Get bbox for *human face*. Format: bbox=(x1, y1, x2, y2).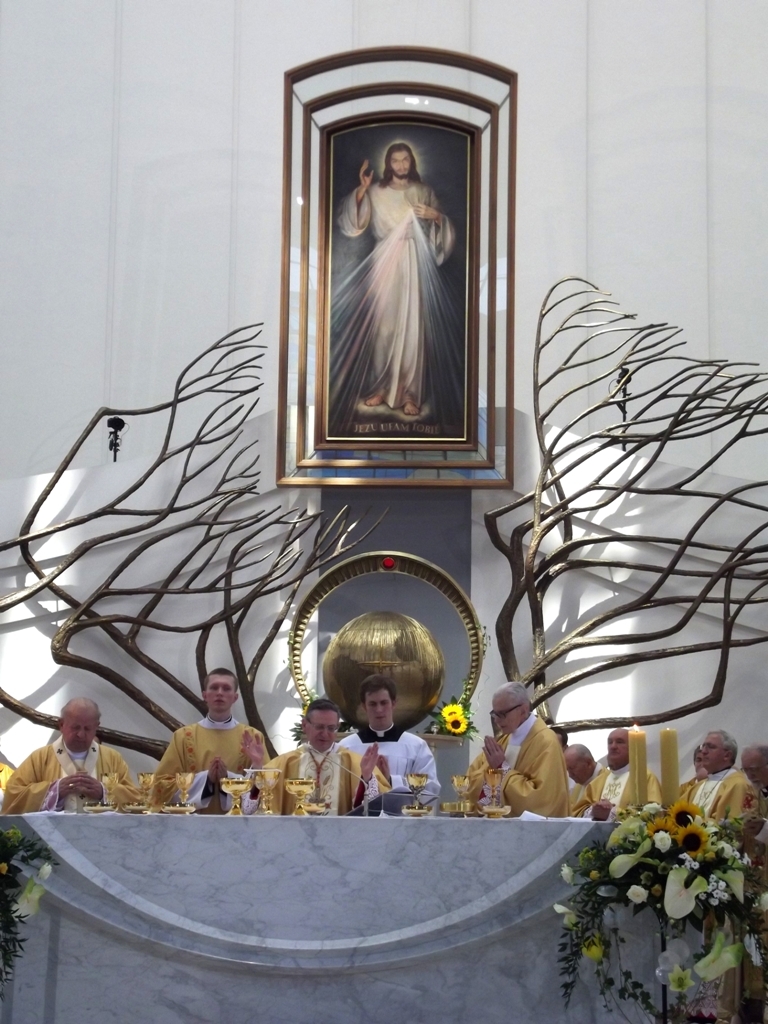
bbox=(568, 751, 589, 778).
